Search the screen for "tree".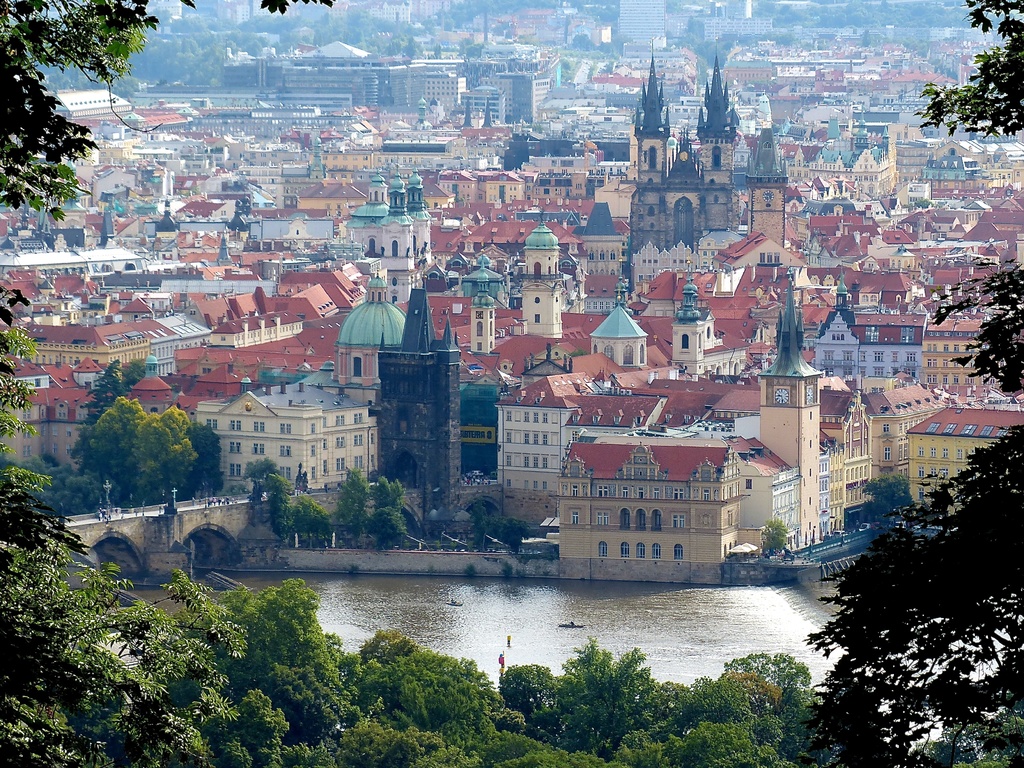
Found at {"left": 664, "top": 662, "right": 769, "bottom": 725}.
